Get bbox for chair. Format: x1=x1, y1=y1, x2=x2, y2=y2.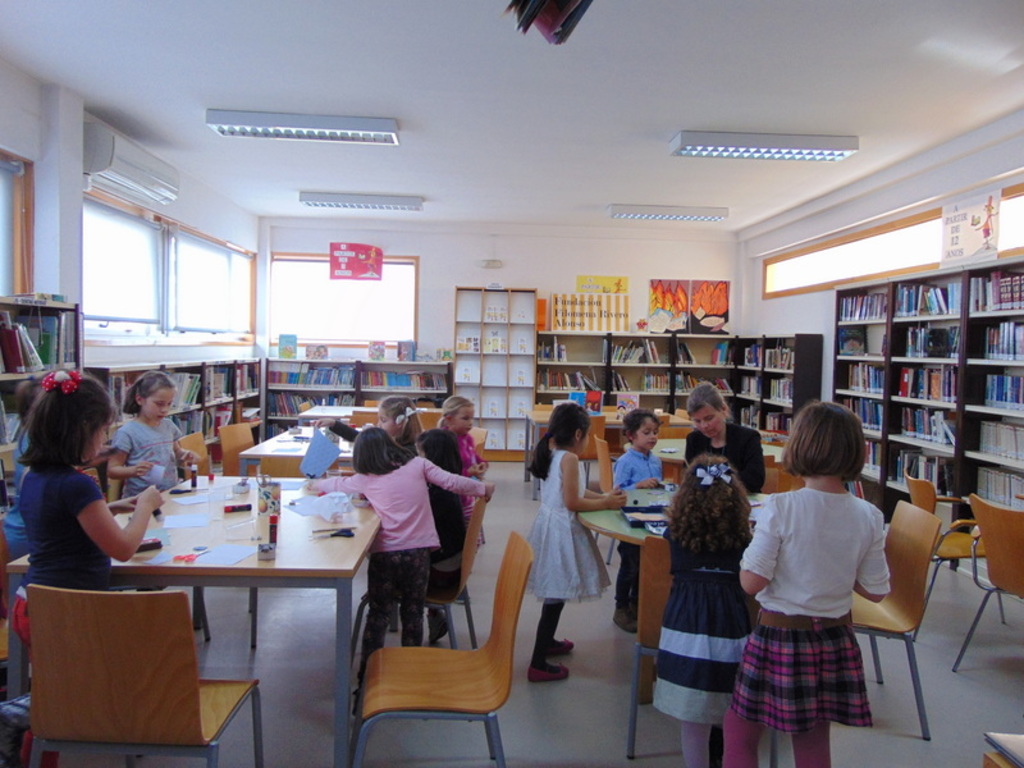
x1=467, y1=430, x2=486, y2=456.
